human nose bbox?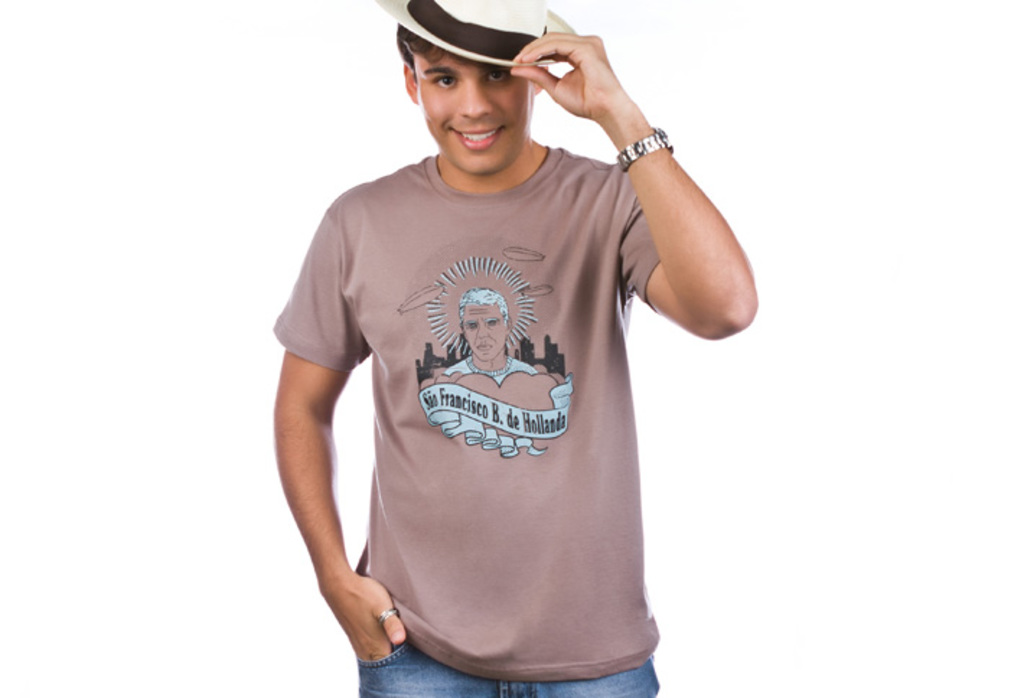
<bbox>454, 71, 493, 121</bbox>
